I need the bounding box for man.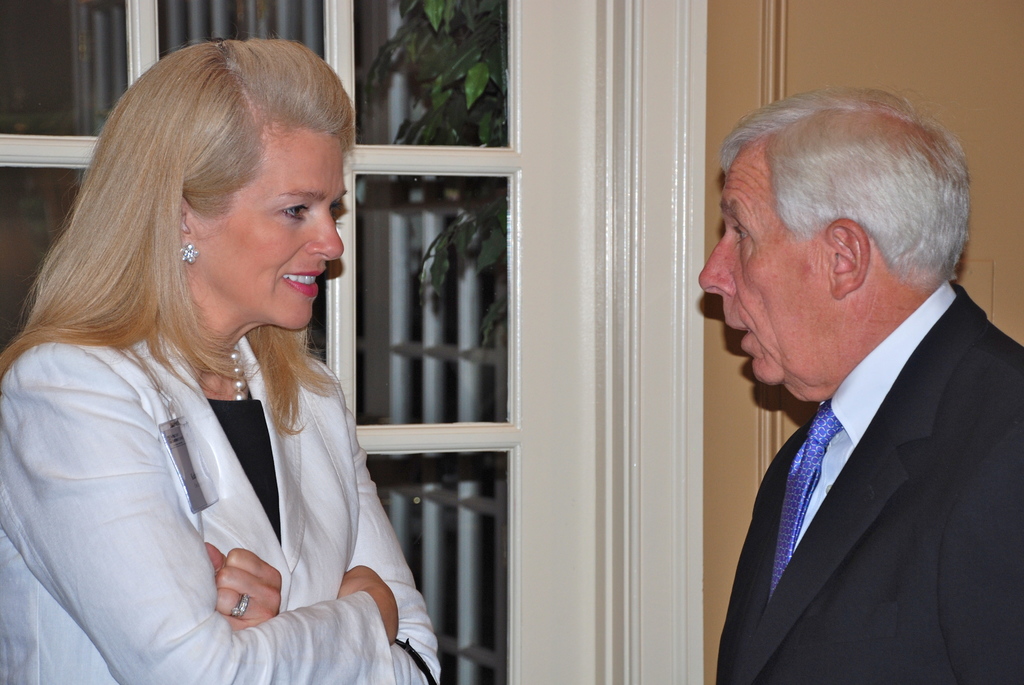
Here it is: bbox=[664, 83, 1023, 684].
